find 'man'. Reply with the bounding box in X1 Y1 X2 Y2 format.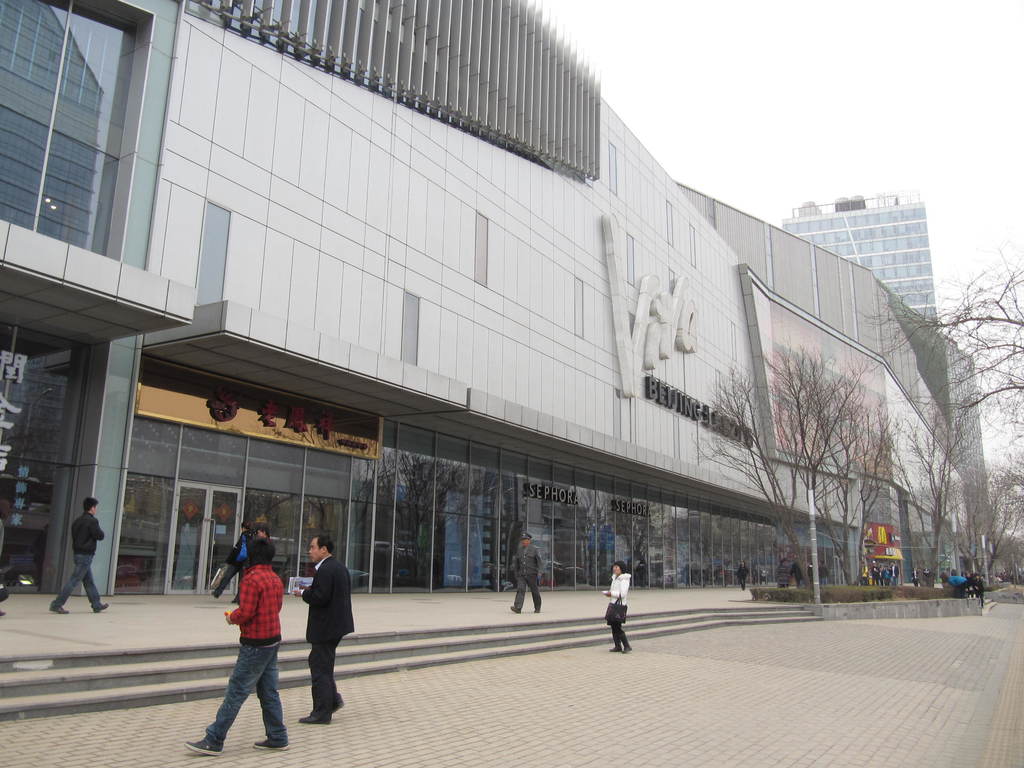
510 528 543 614.
